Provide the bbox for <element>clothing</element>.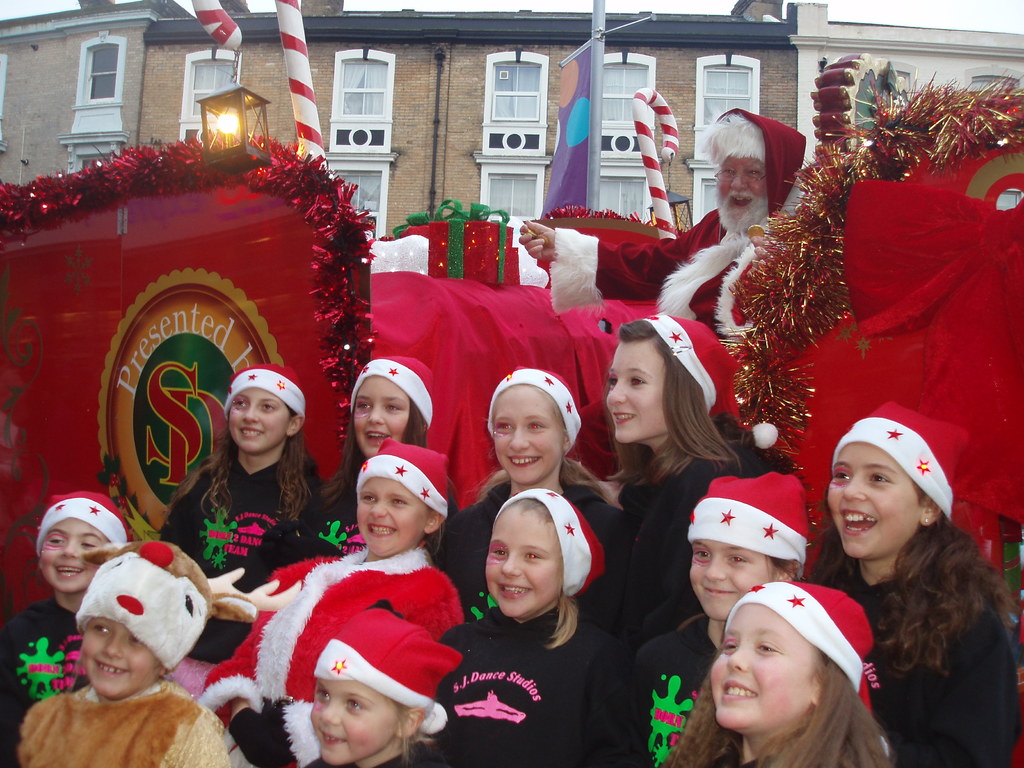
rect(726, 739, 772, 767).
